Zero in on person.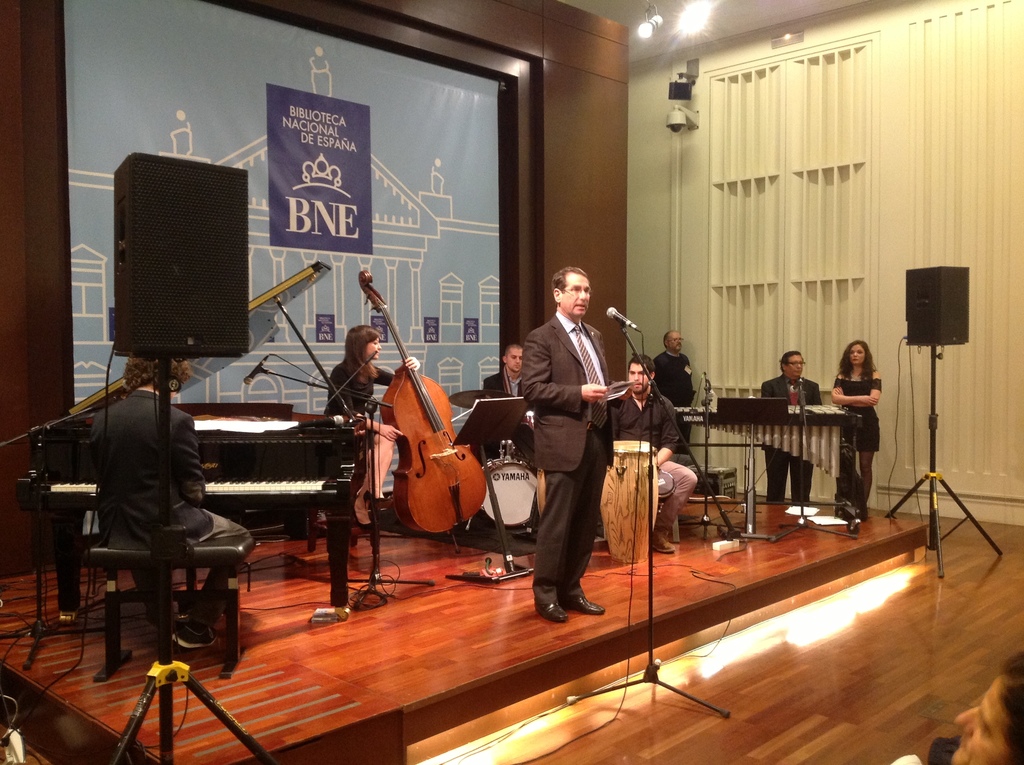
Zeroed in: 648,335,696,451.
